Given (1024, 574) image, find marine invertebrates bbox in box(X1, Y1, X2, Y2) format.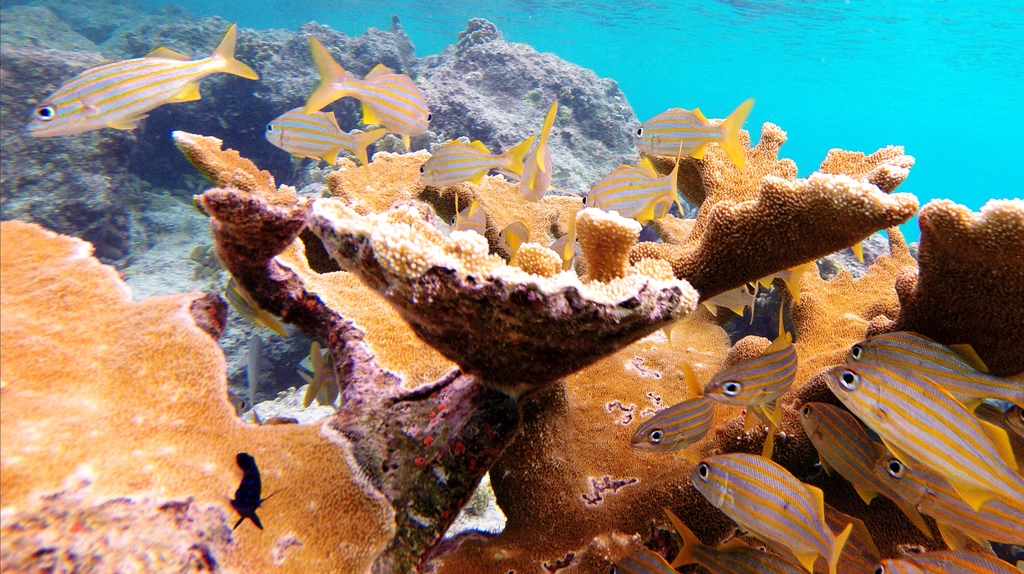
box(24, 26, 253, 131).
